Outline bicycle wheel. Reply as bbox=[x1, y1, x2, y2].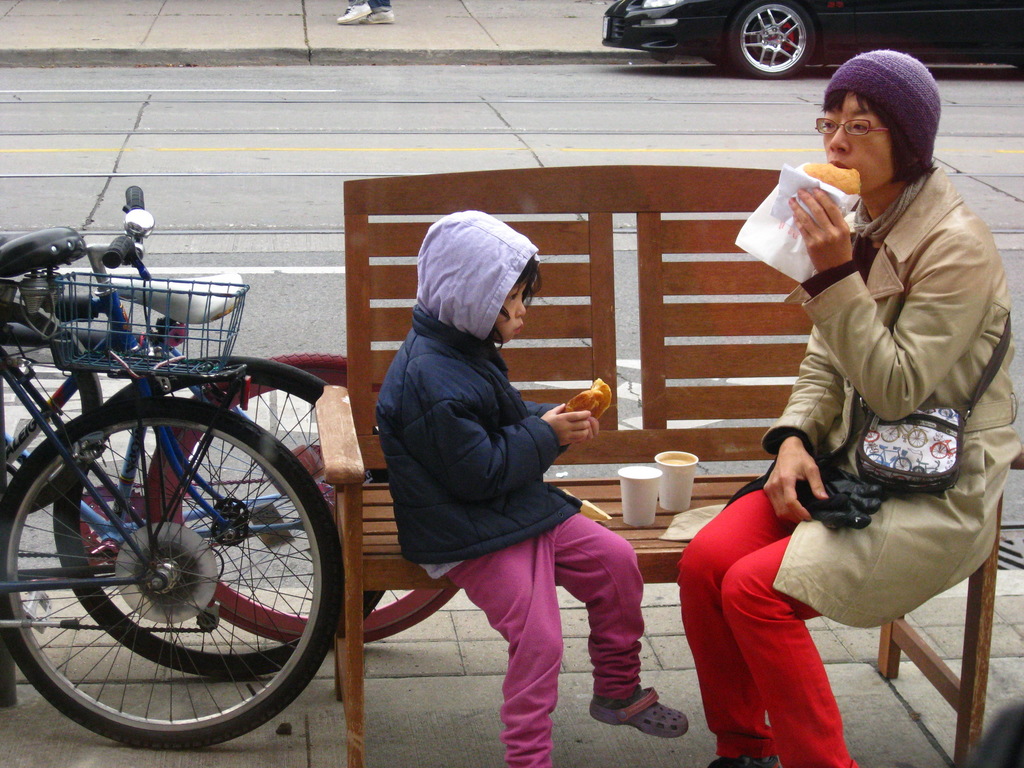
bbox=[61, 355, 397, 683].
